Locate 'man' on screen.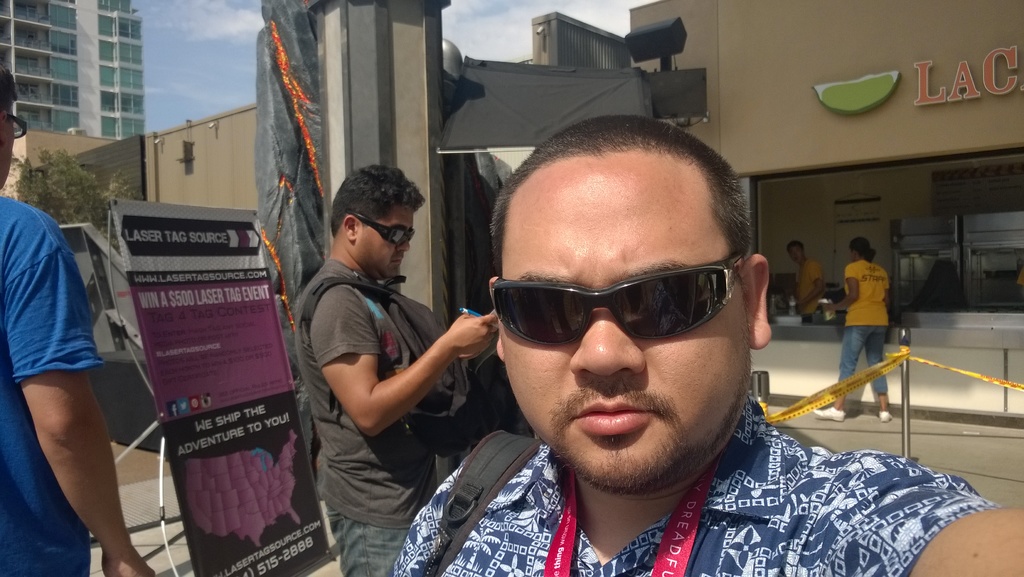
On screen at 295 166 498 576.
